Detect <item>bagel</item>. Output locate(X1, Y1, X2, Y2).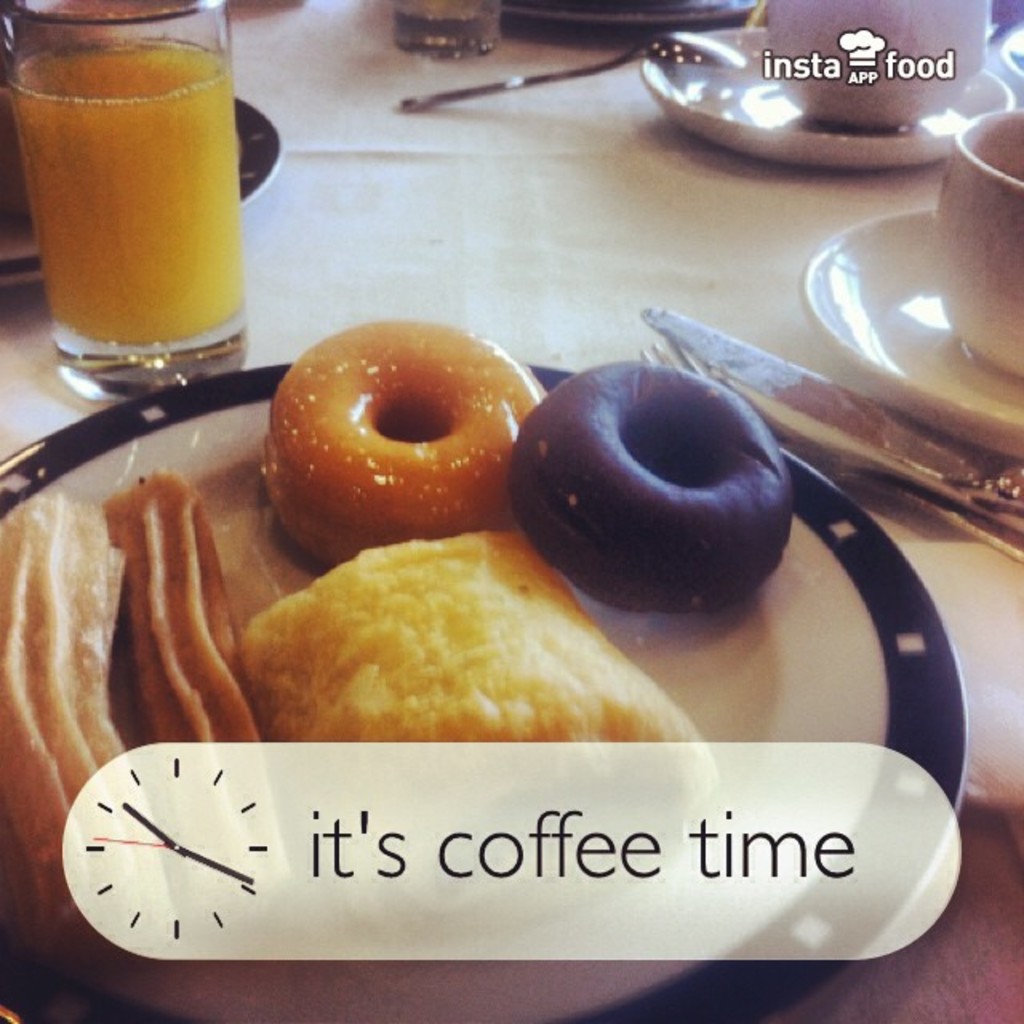
locate(261, 314, 544, 568).
